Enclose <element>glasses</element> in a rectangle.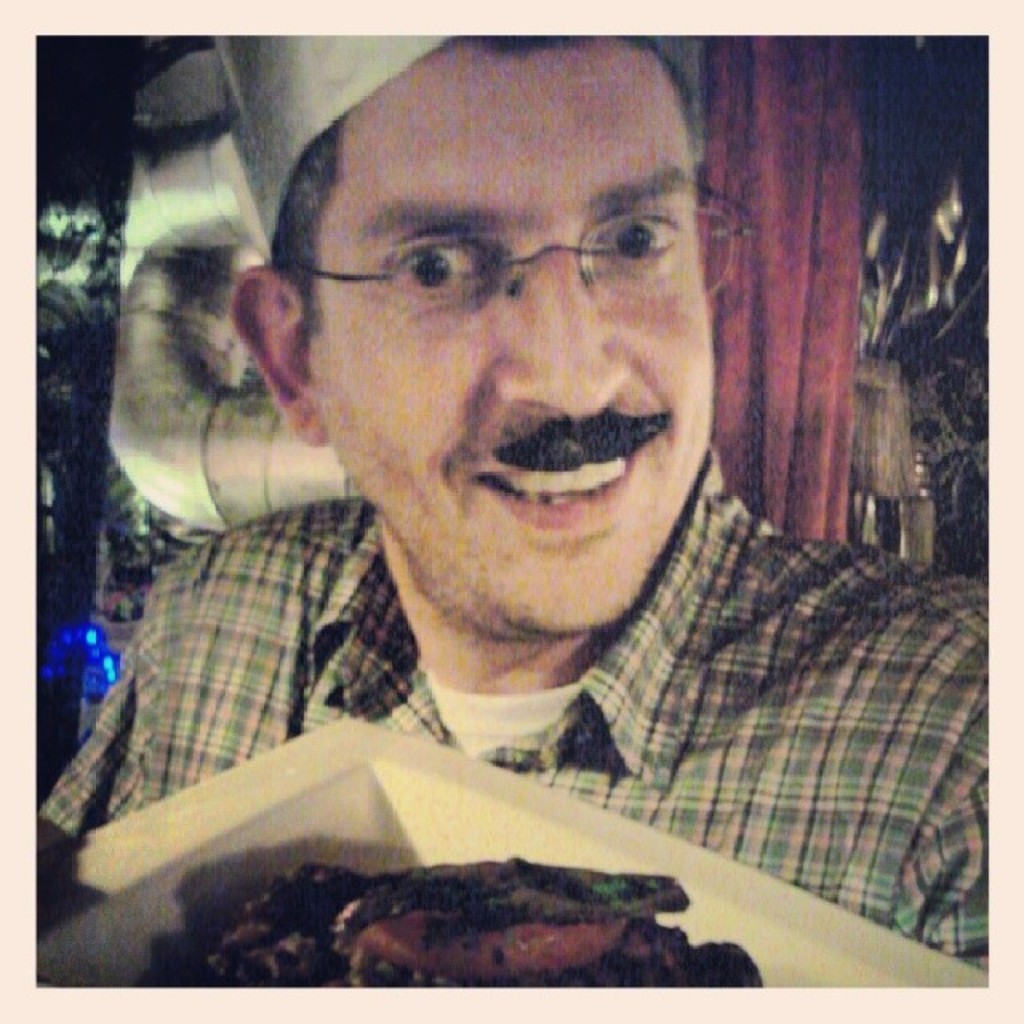
280 171 733 330.
